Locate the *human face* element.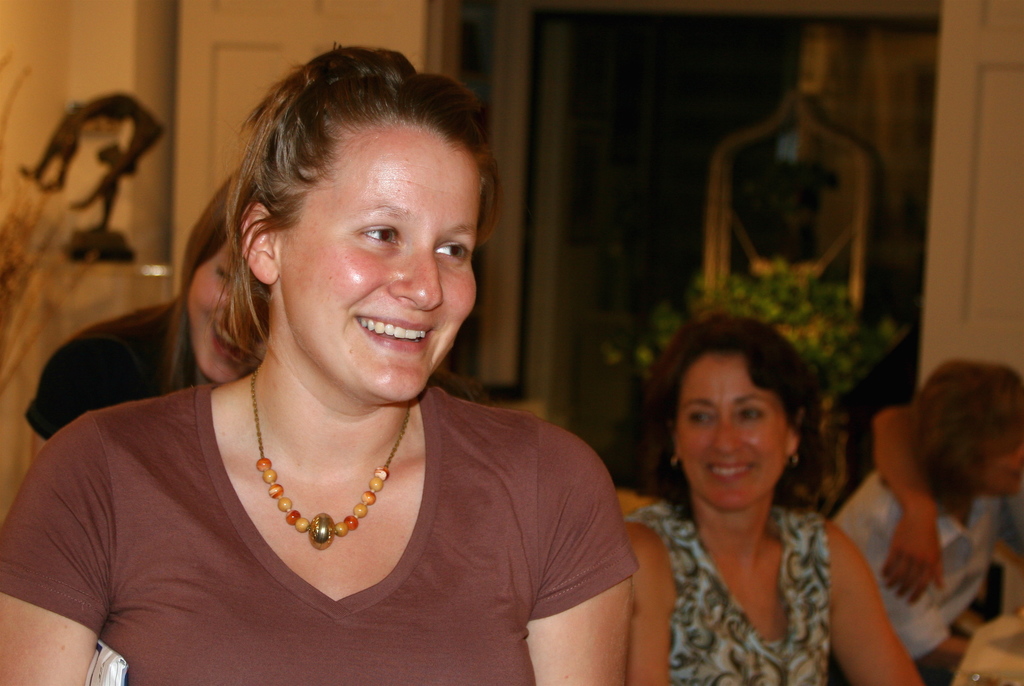
Element bbox: (left=674, top=355, right=784, bottom=508).
